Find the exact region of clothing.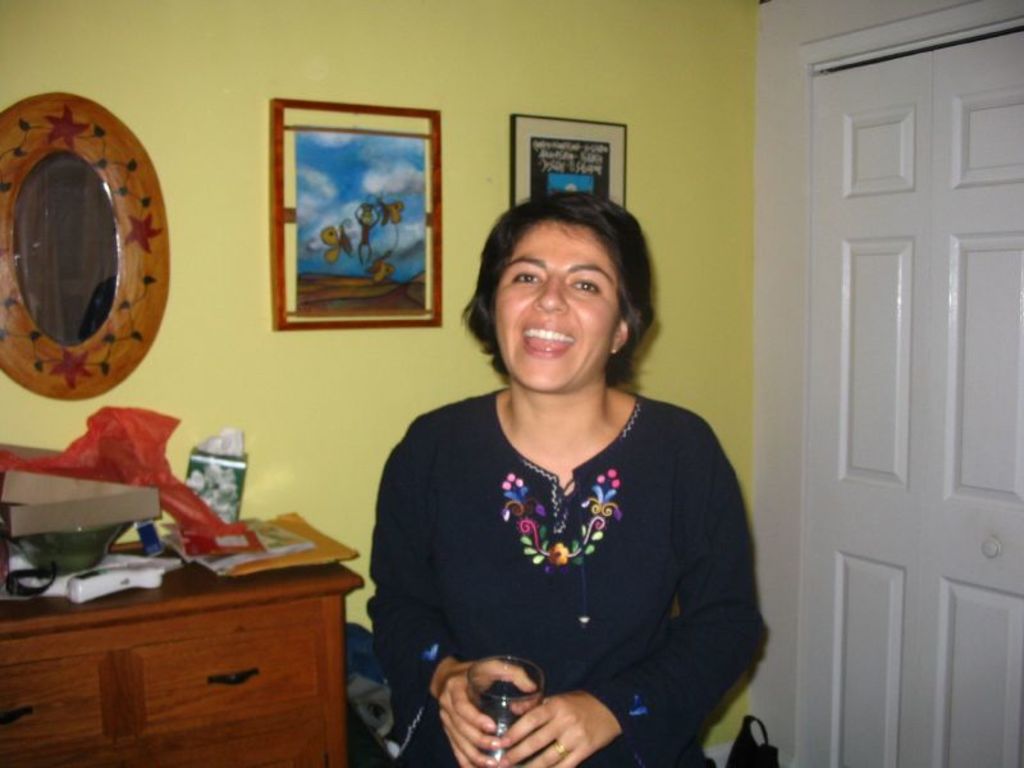
Exact region: locate(376, 355, 758, 739).
